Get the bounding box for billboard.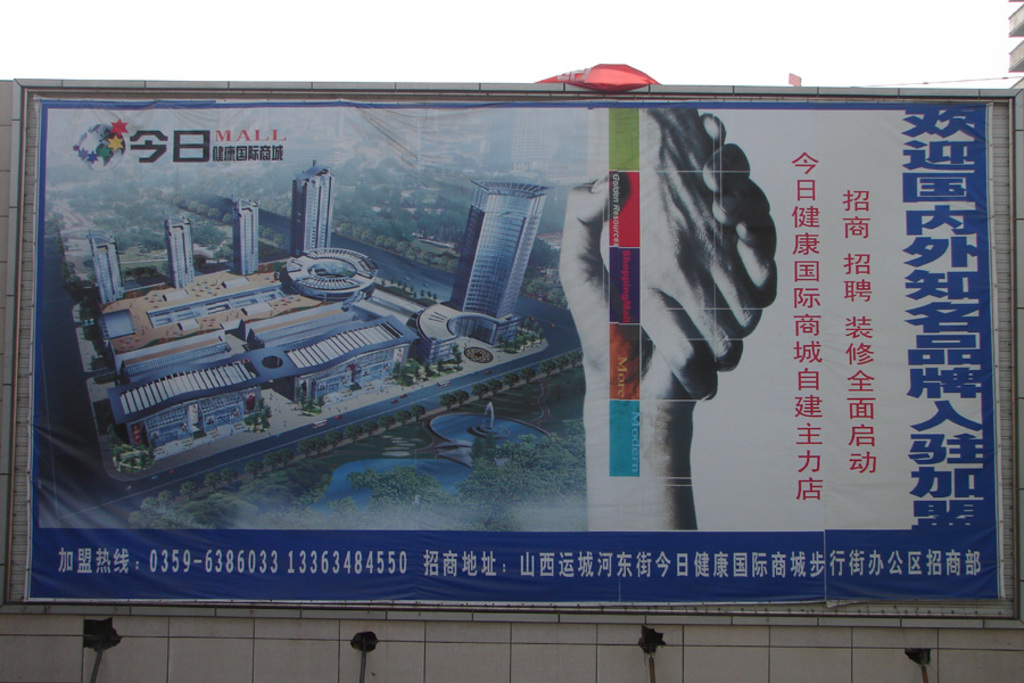
l=9, t=74, r=1015, b=602.
